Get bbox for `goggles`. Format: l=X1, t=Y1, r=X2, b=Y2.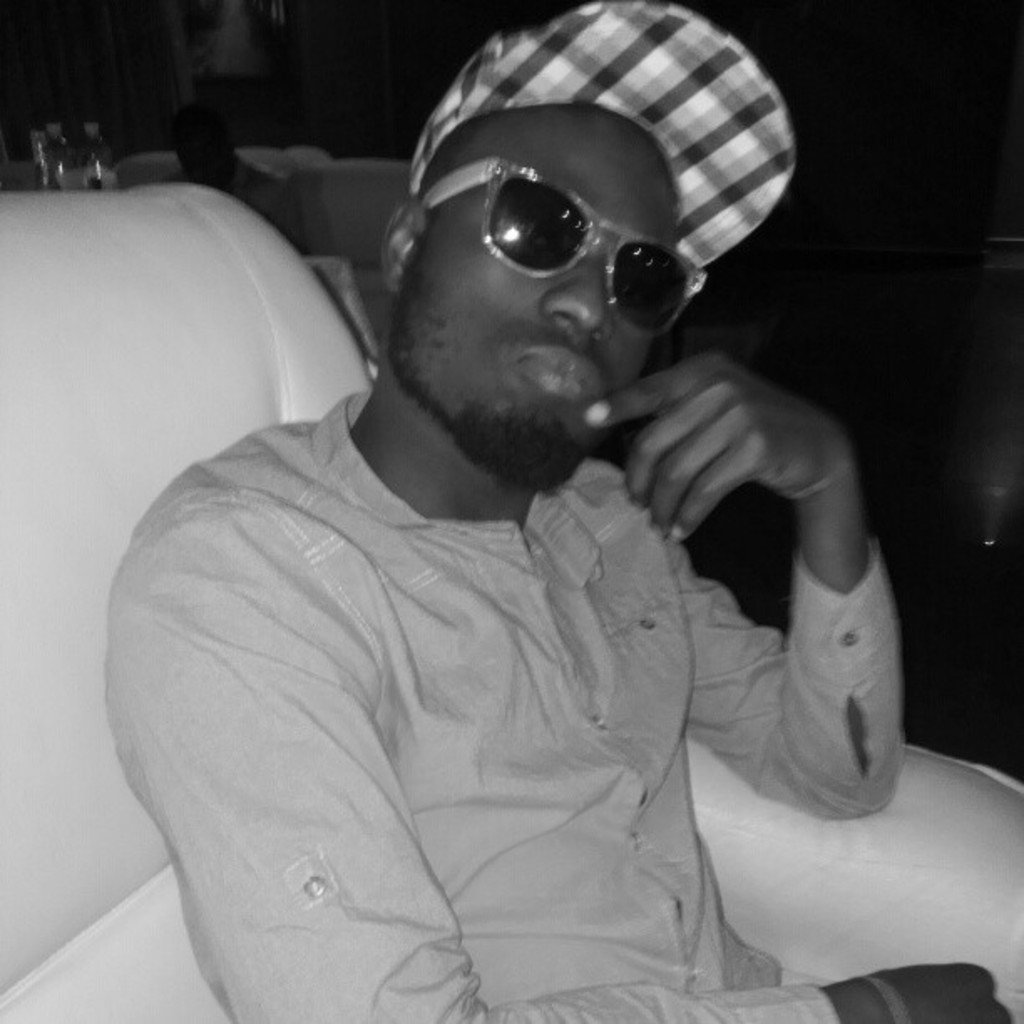
l=415, t=157, r=713, b=346.
